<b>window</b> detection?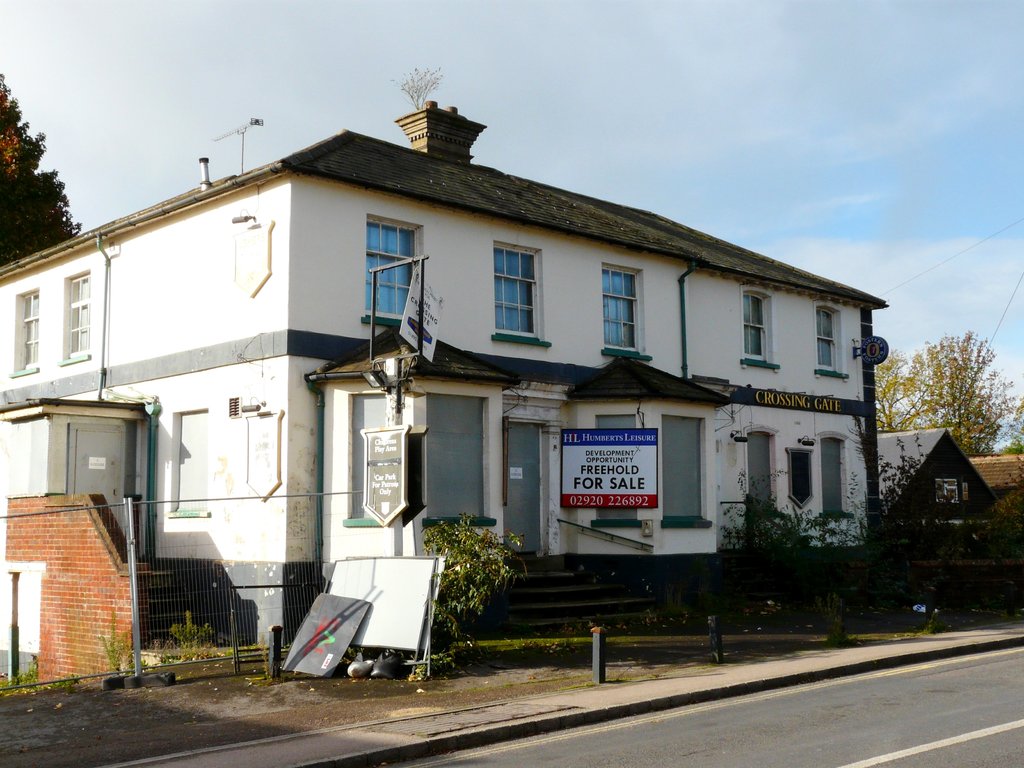
rect(21, 290, 37, 368)
